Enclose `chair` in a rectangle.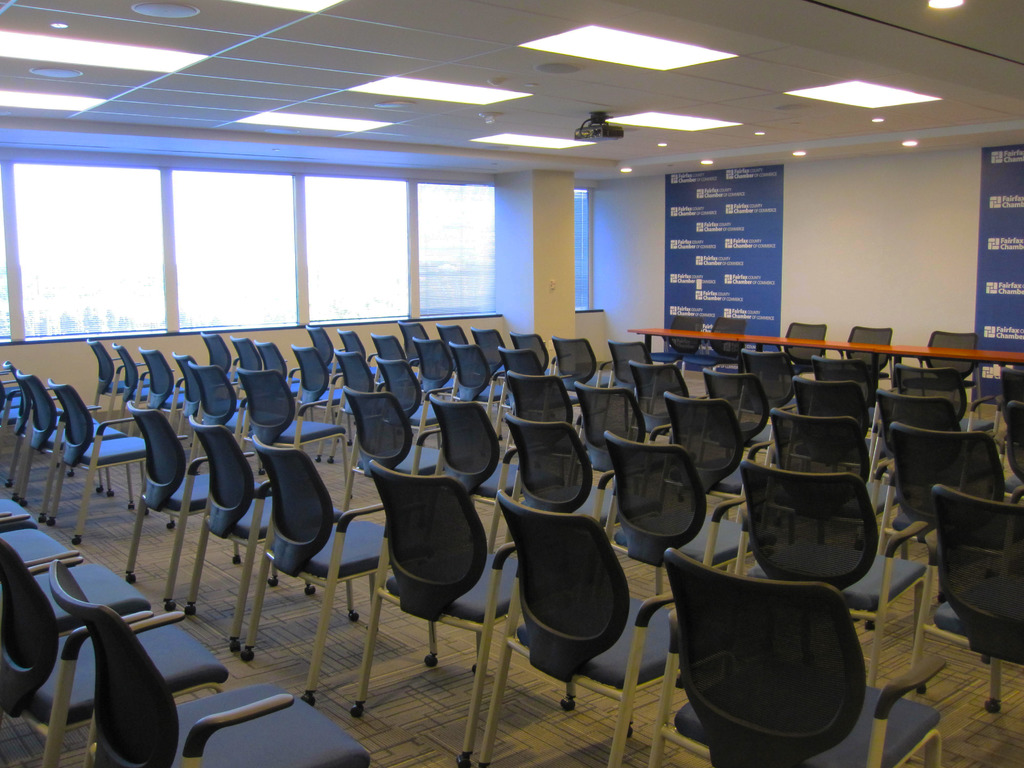
<region>44, 558, 369, 767</region>.
